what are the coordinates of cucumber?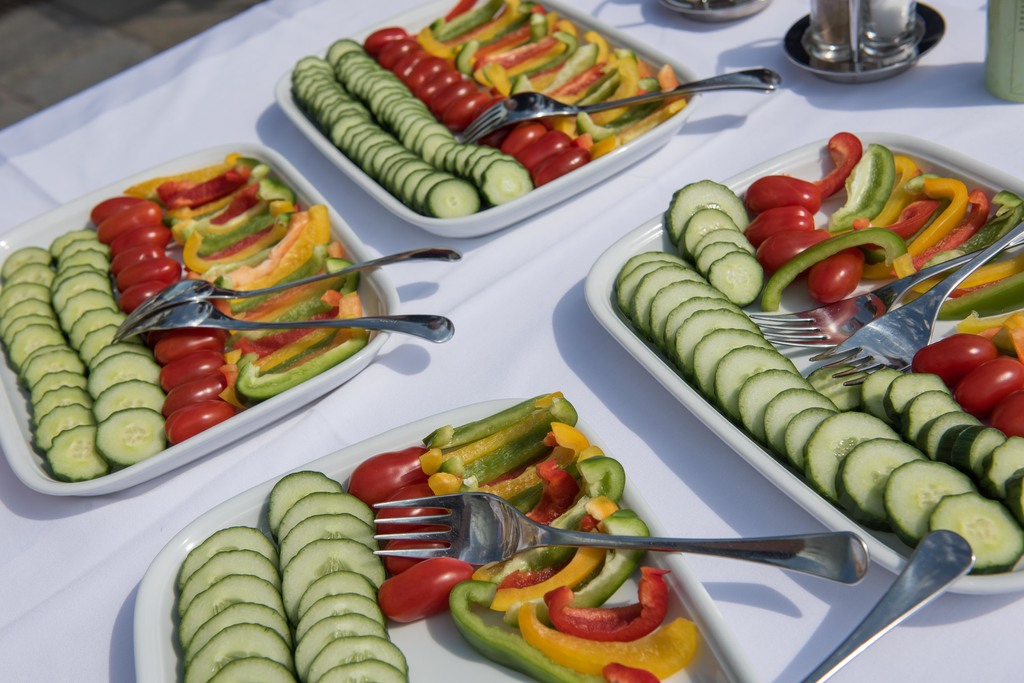
bbox=[90, 408, 166, 466].
